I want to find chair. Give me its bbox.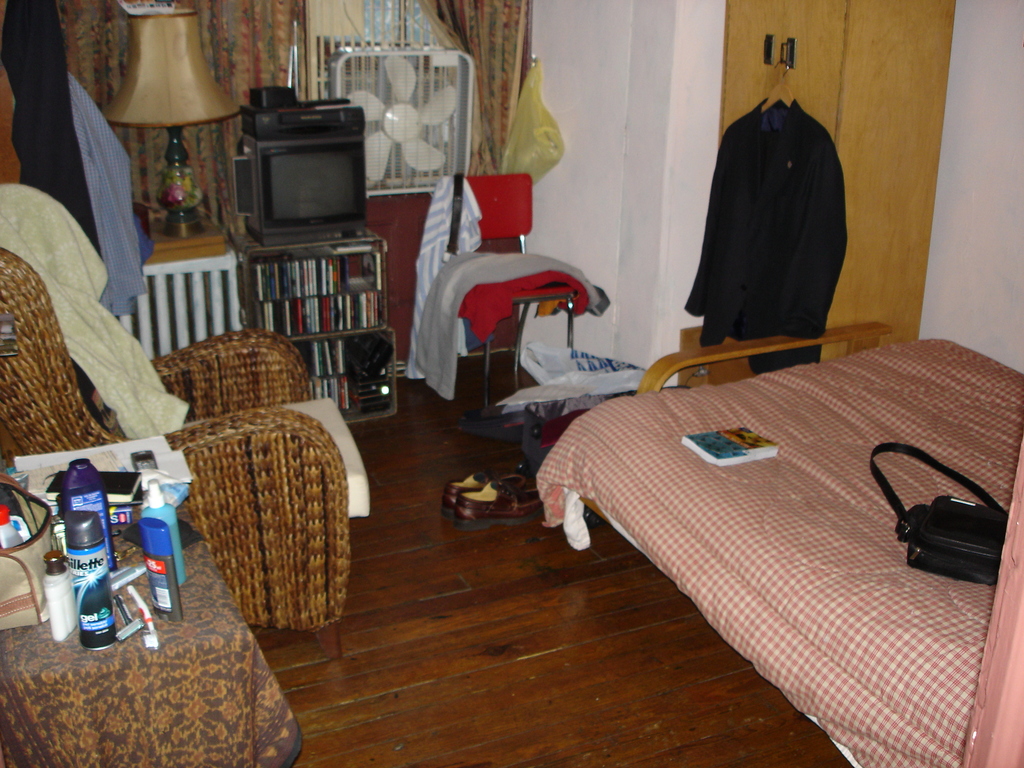
(440,176,580,408).
